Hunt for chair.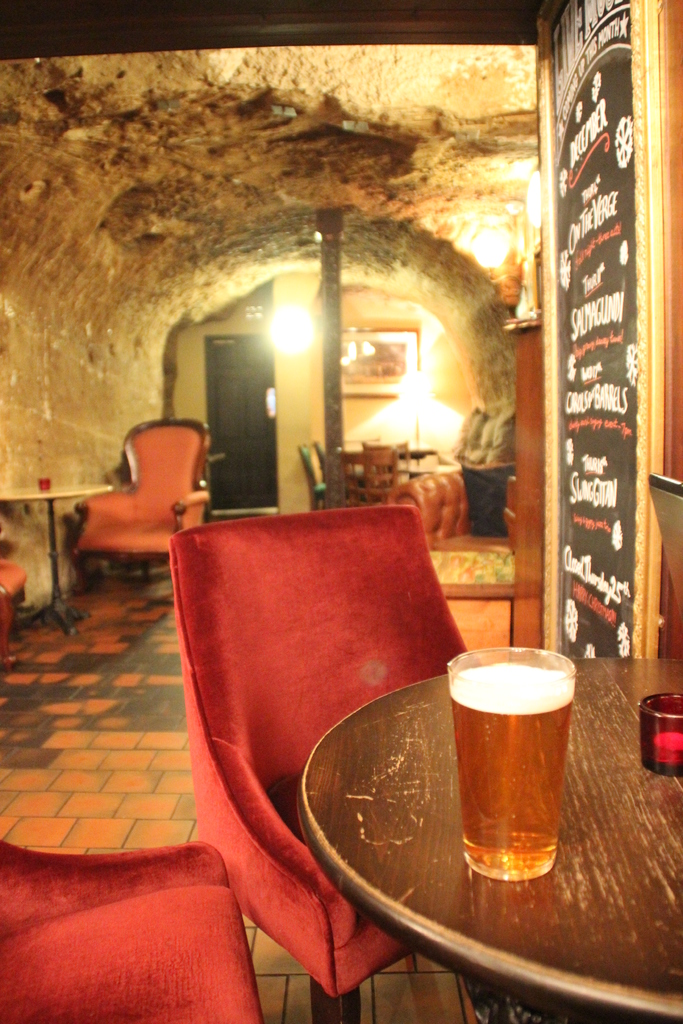
Hunted down at box(62, 417, 215, 588).
